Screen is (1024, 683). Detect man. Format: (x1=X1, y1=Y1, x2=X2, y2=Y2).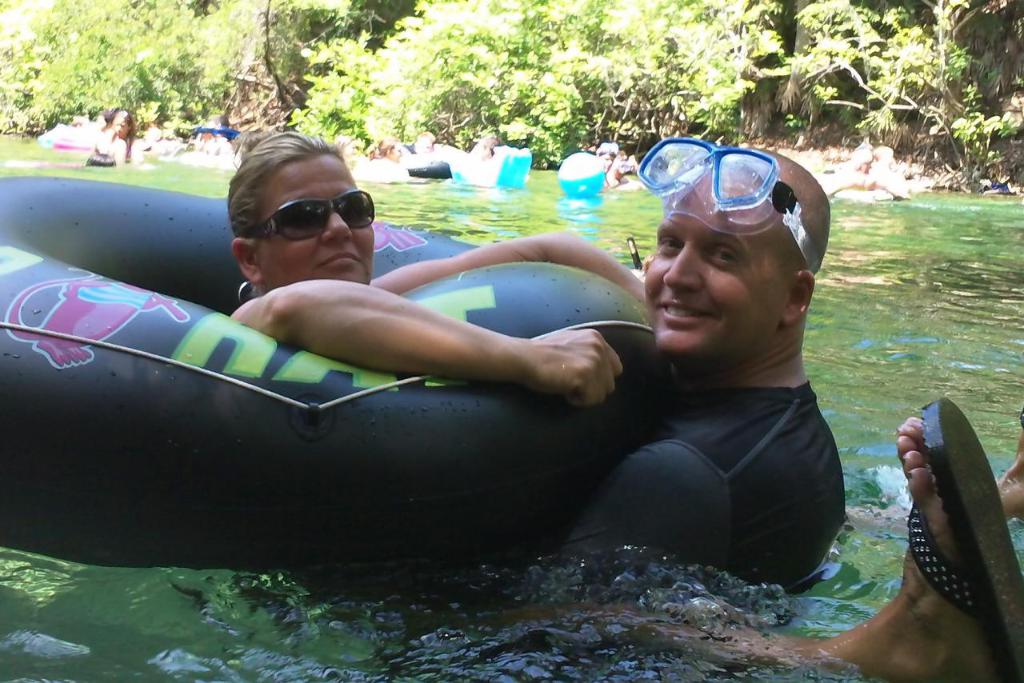
(x1=569, y1=132, x2=878, y2=606).
